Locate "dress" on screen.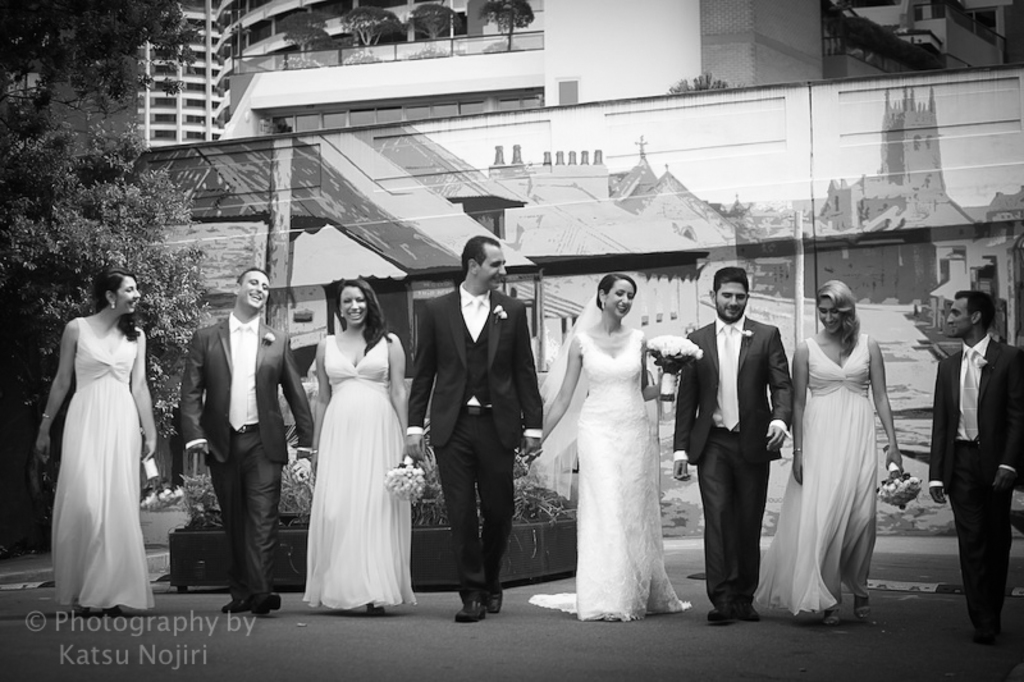
On screen at pyautogui.locateOnScreen(751, 331, 879, 612).
